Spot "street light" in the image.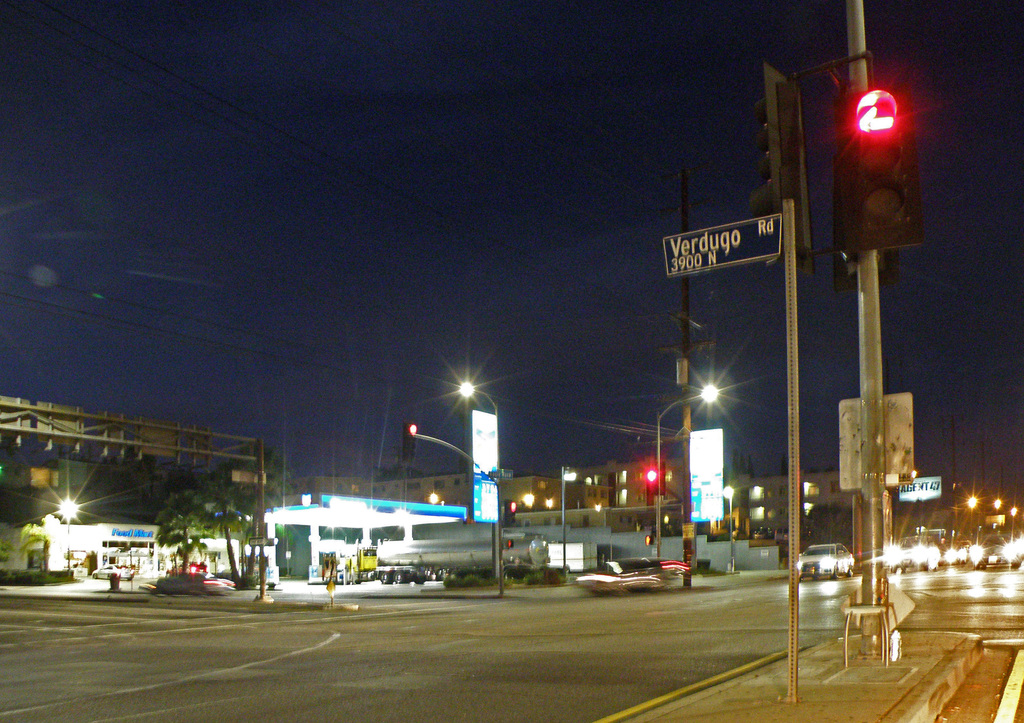
"street light" found at box=[454, 381, 504, 582].
